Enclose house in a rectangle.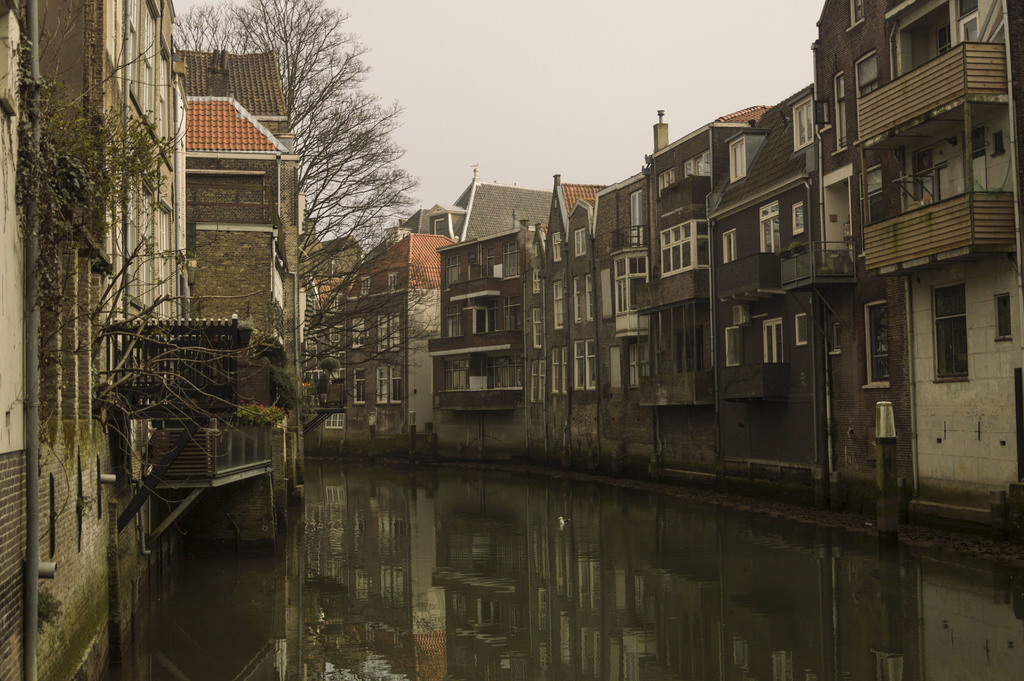
box(514, 100, 769, 469).
